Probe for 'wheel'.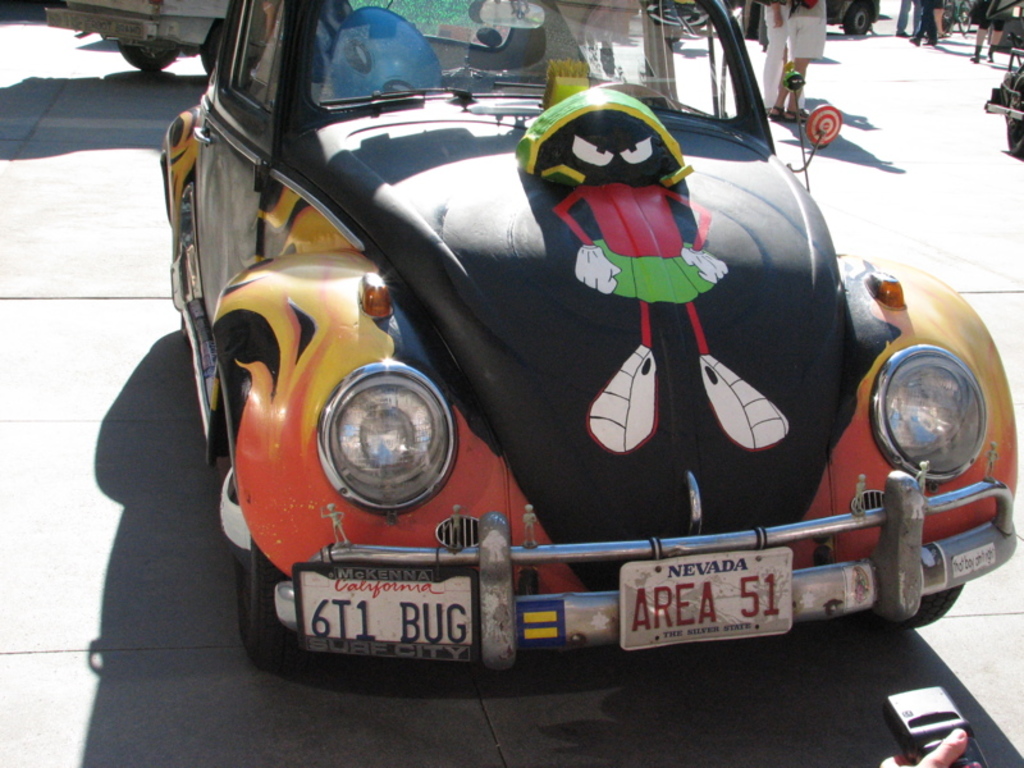
Probe result: [902, 581, 968, 632].
